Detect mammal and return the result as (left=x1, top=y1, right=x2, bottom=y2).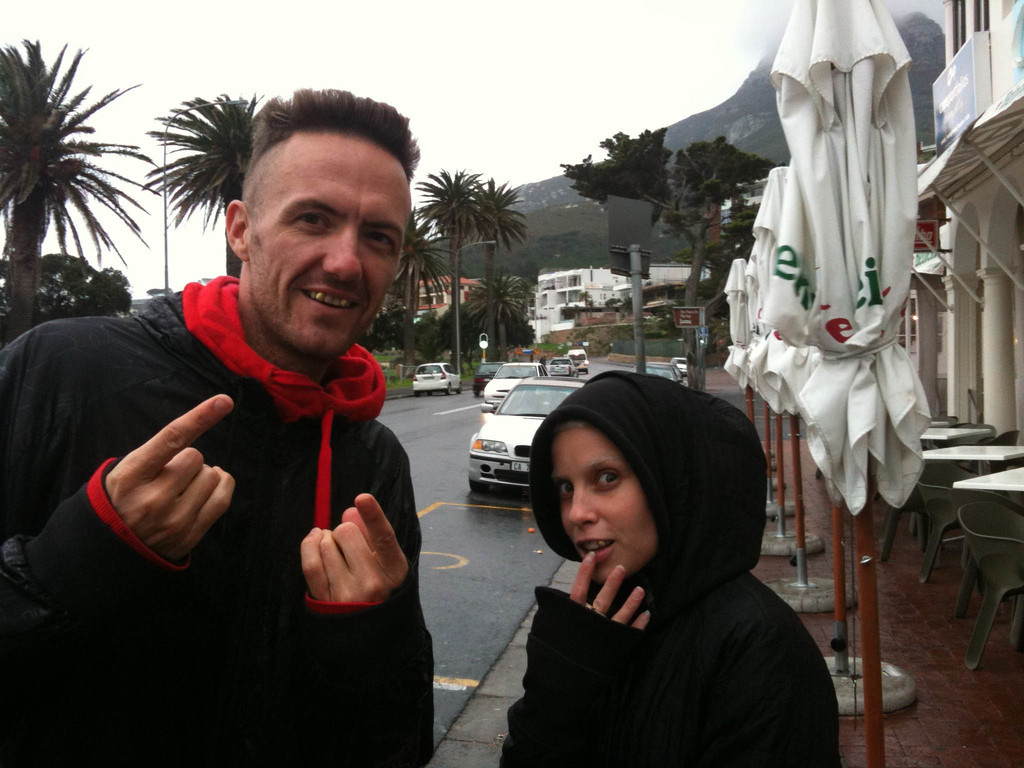
(left=464, top=357, right=850, bottom=739).
